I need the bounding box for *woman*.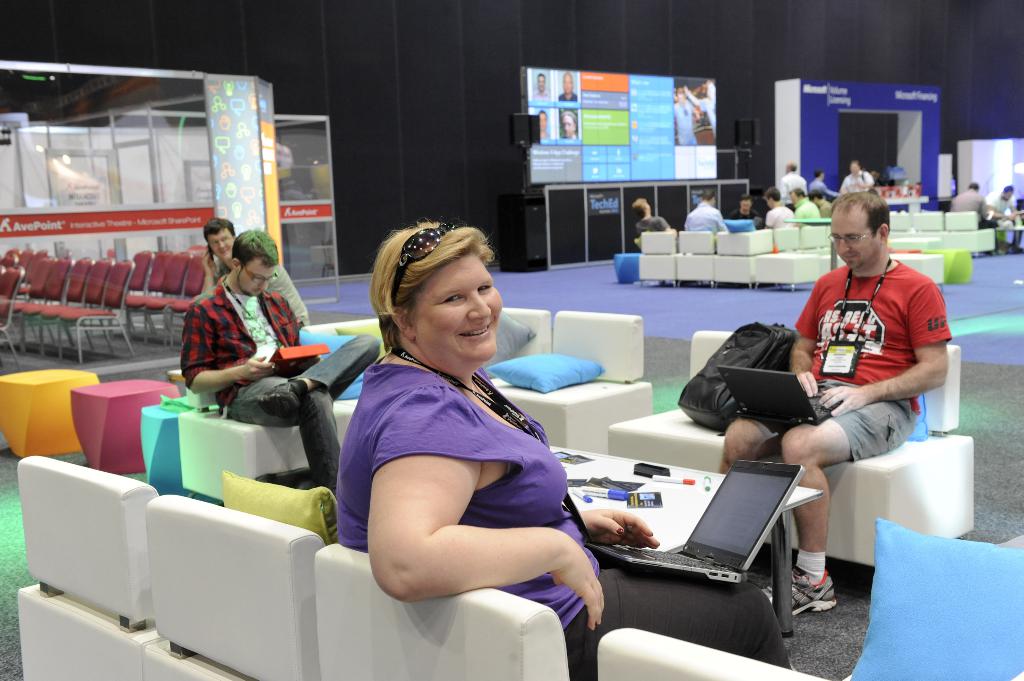
Here it is: BBox(329, 219, 794, 680).
